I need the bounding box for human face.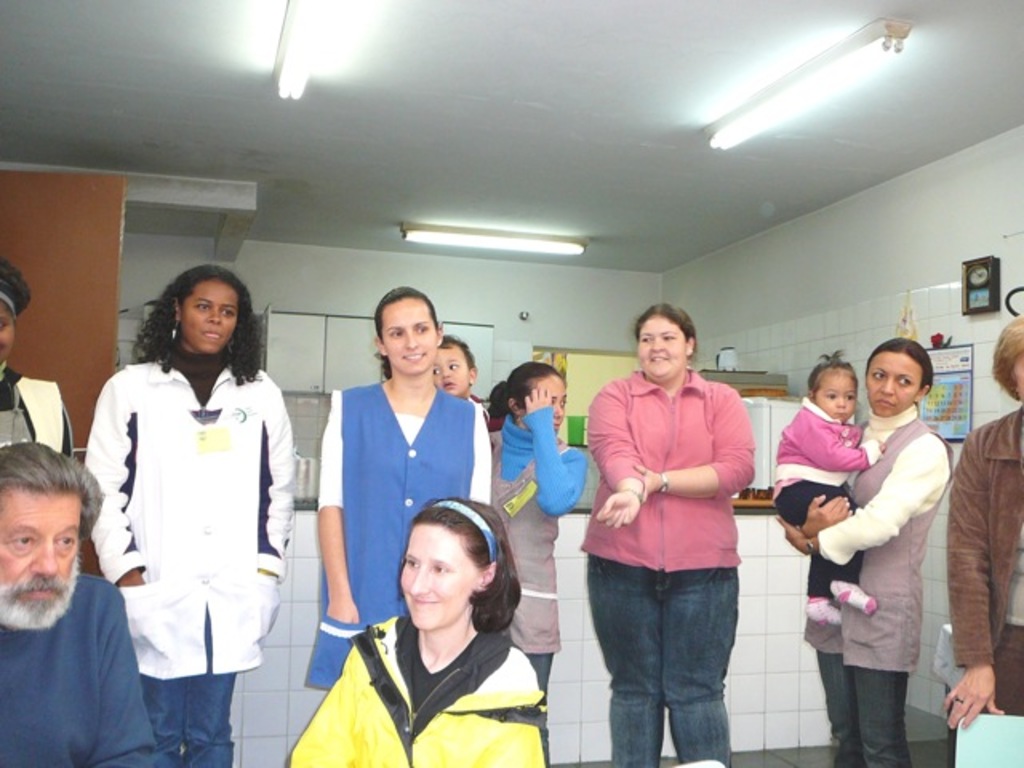
Here it is: [0, 310, 11, 365].
